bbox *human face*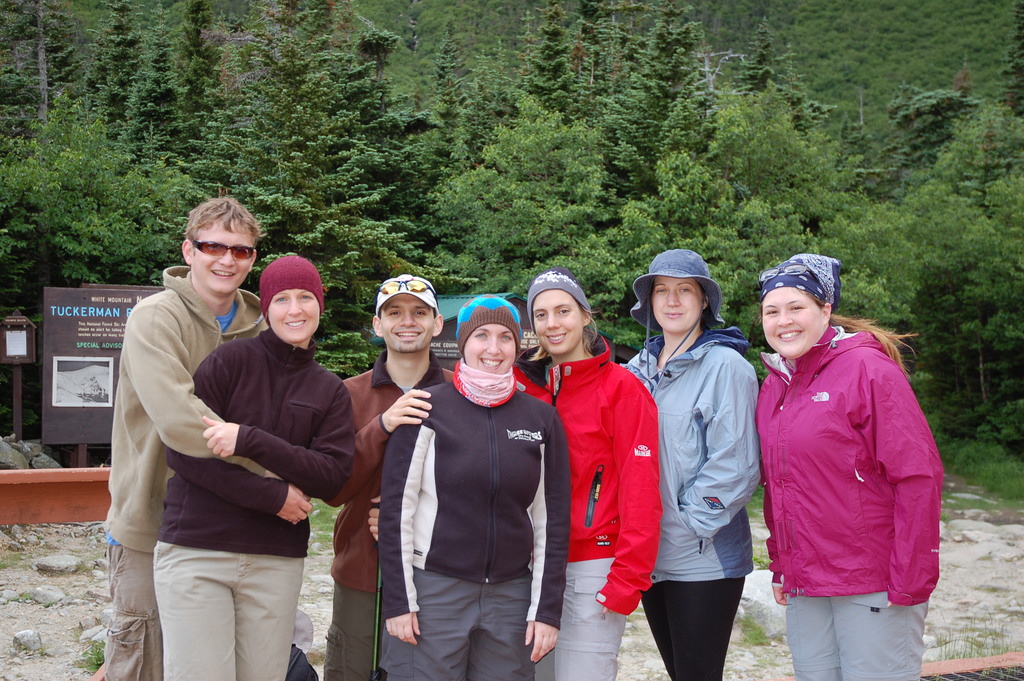
(649,276,705,335)
